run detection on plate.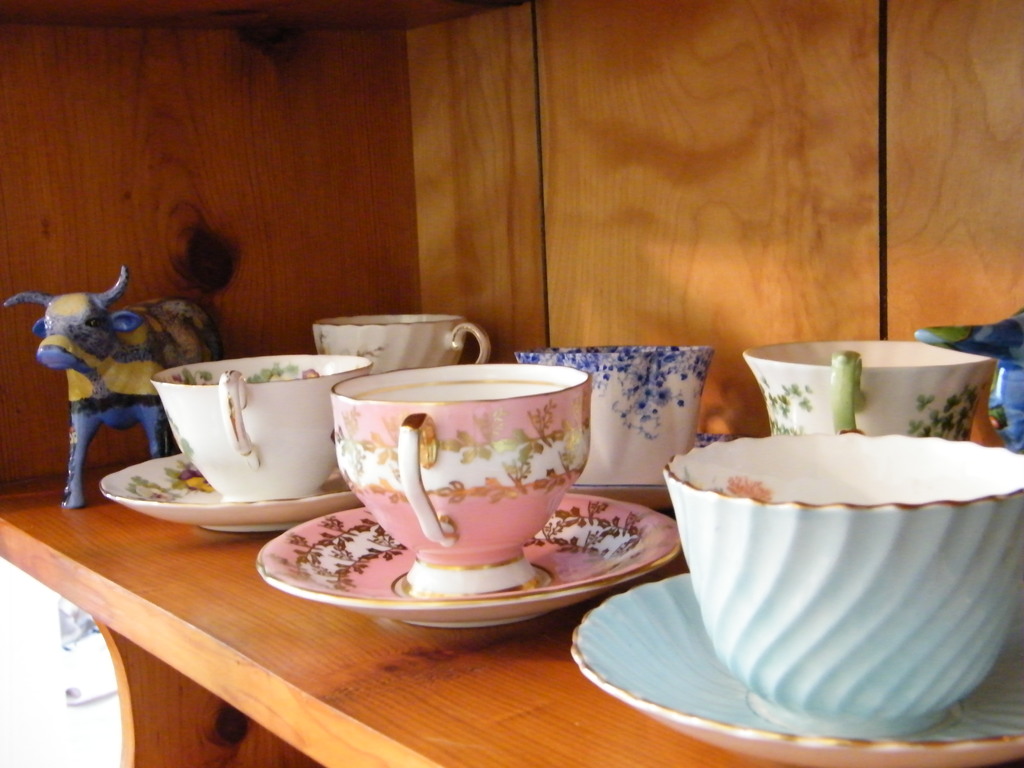
Result: 570,573,1023,767.
